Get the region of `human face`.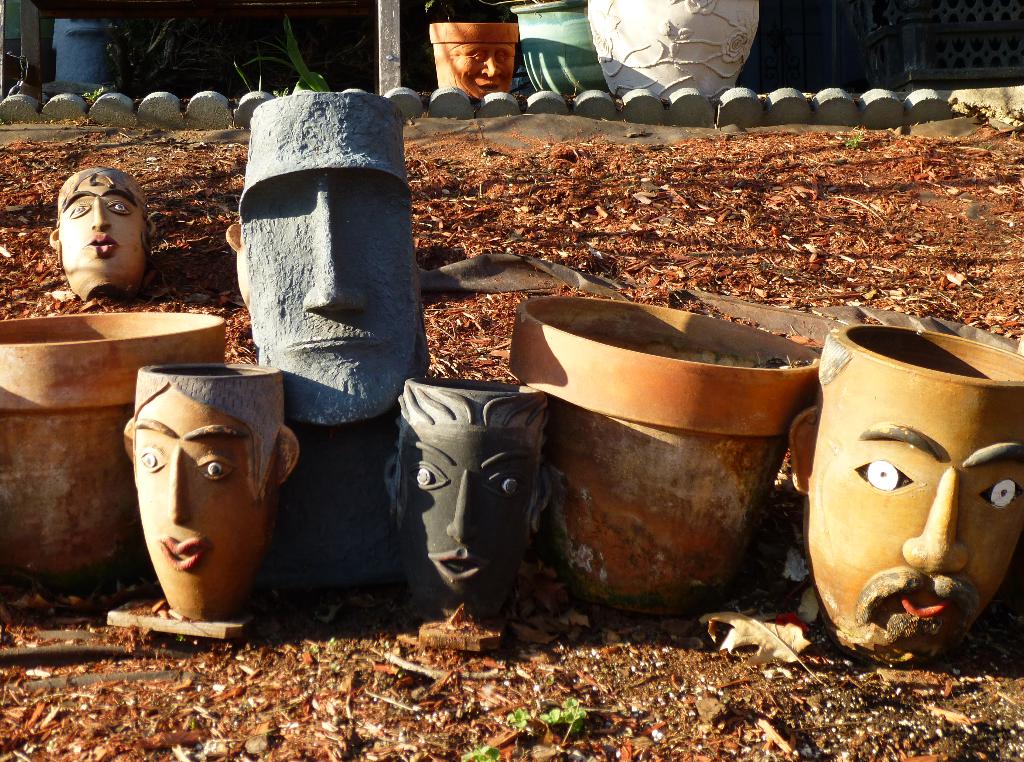
244/155/416/424.
